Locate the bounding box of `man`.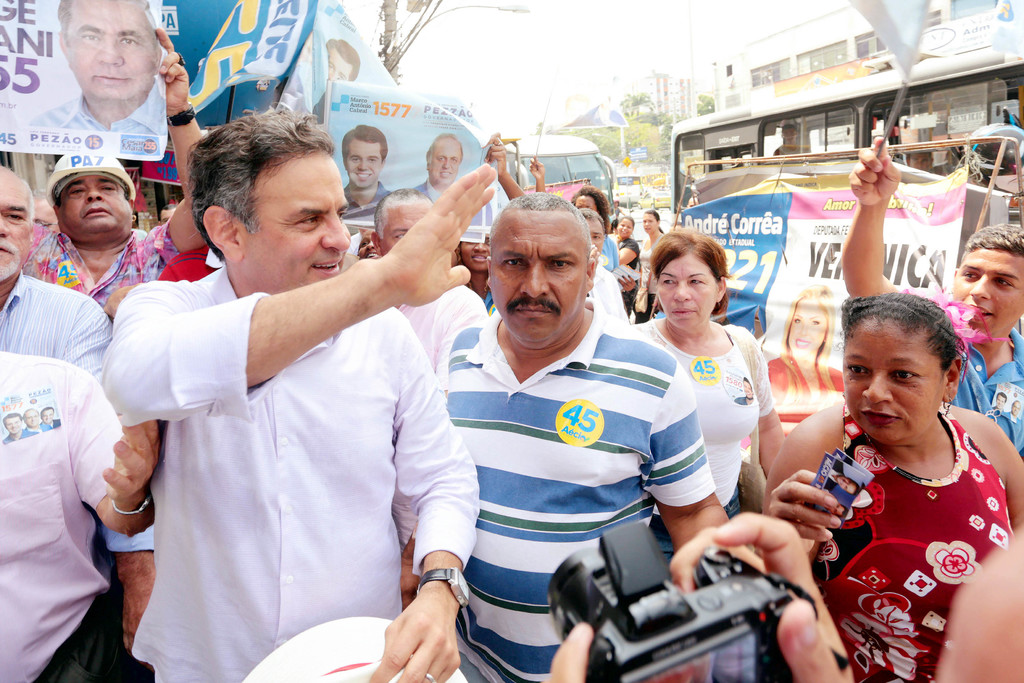
Bounding box: box(0, 158, 109, 383).
